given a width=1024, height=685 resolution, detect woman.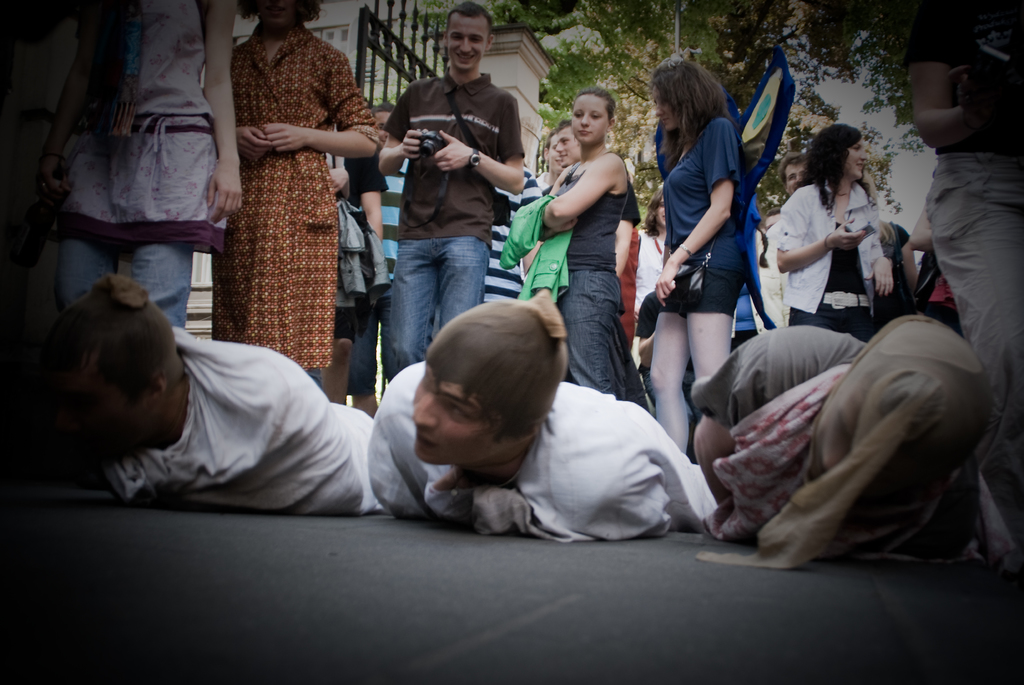
l=518, t=87, r=648, b=413.
